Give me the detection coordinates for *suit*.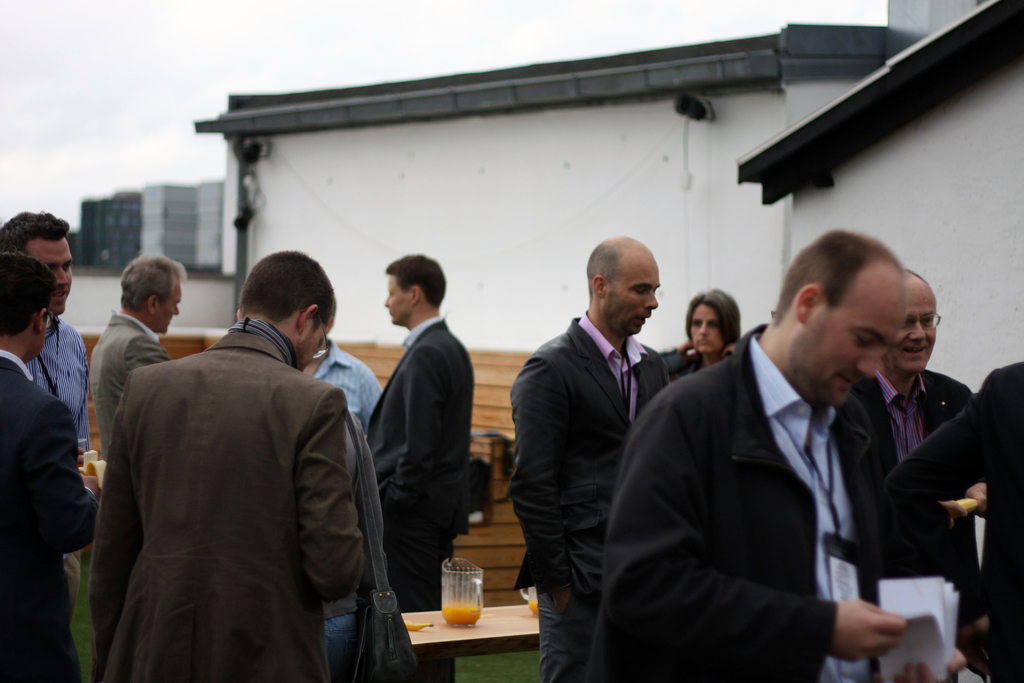
[x1=598, y1=282, x2=943, y2=682].
